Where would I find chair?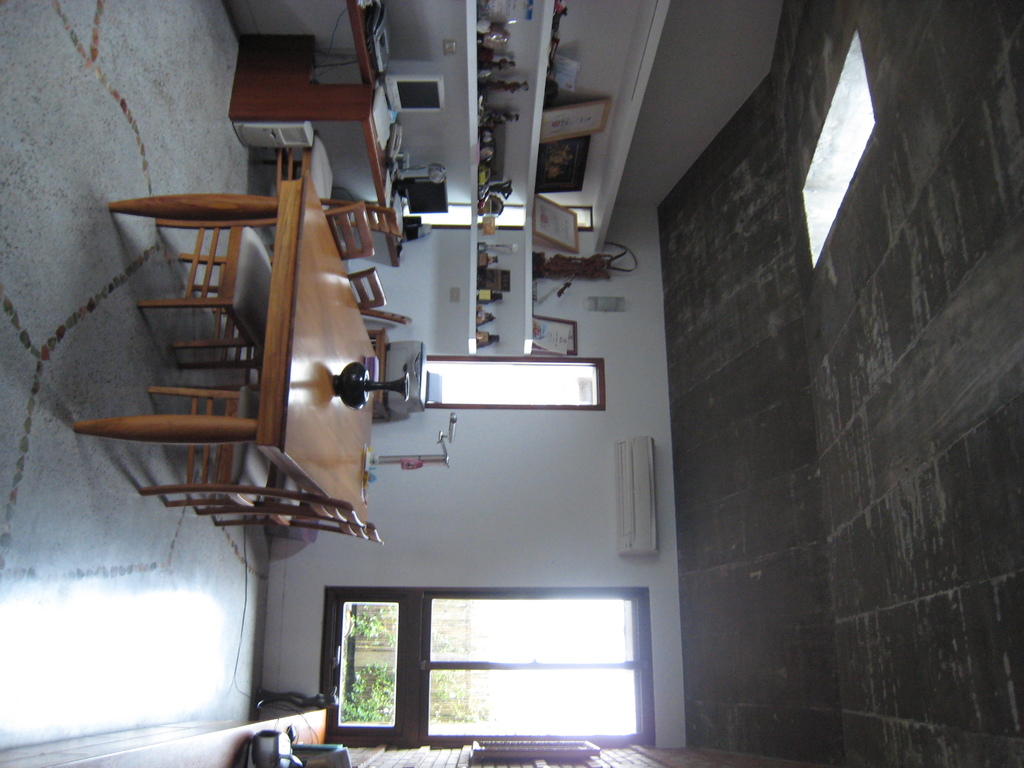
At pyautogui.locateOnScreen(207, 470, 381, 542).
